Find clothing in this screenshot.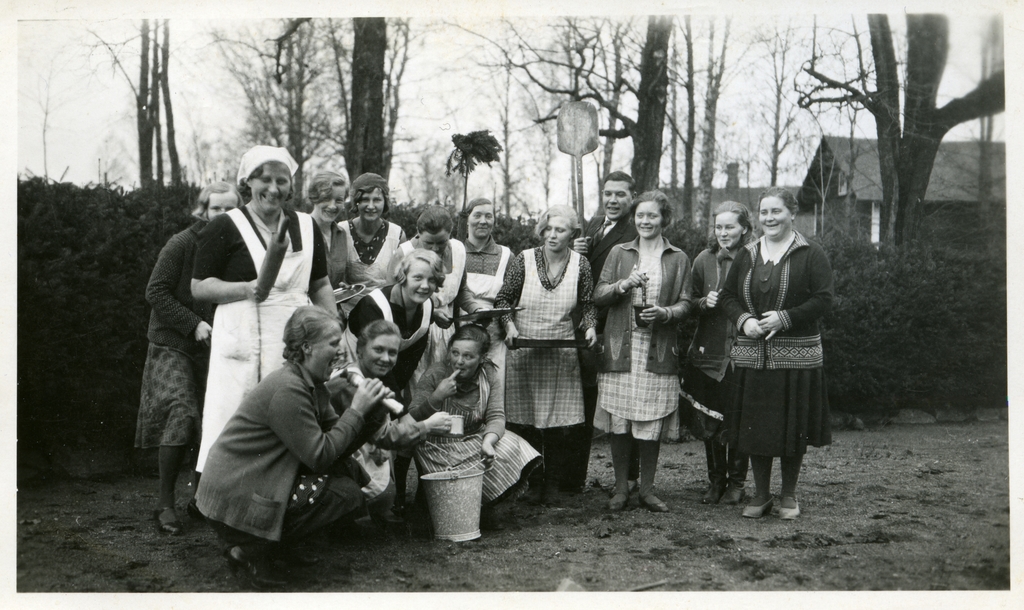
The bounding box for clothing is box=[712, 216, 839, 483].
